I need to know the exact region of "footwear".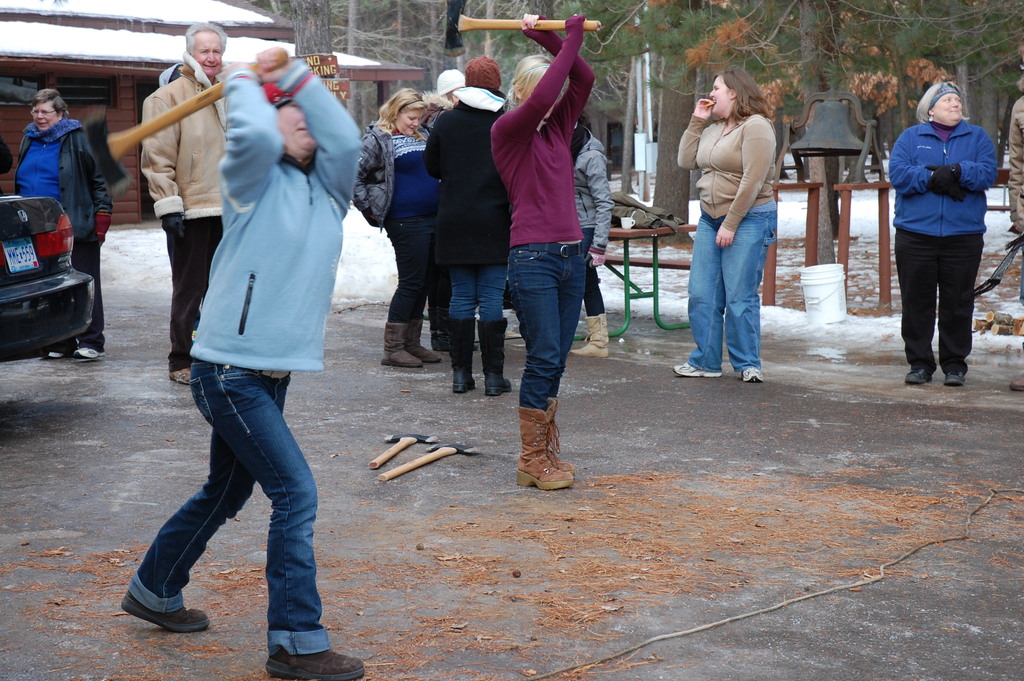
Region: crop(476, 315, 516, 394).
